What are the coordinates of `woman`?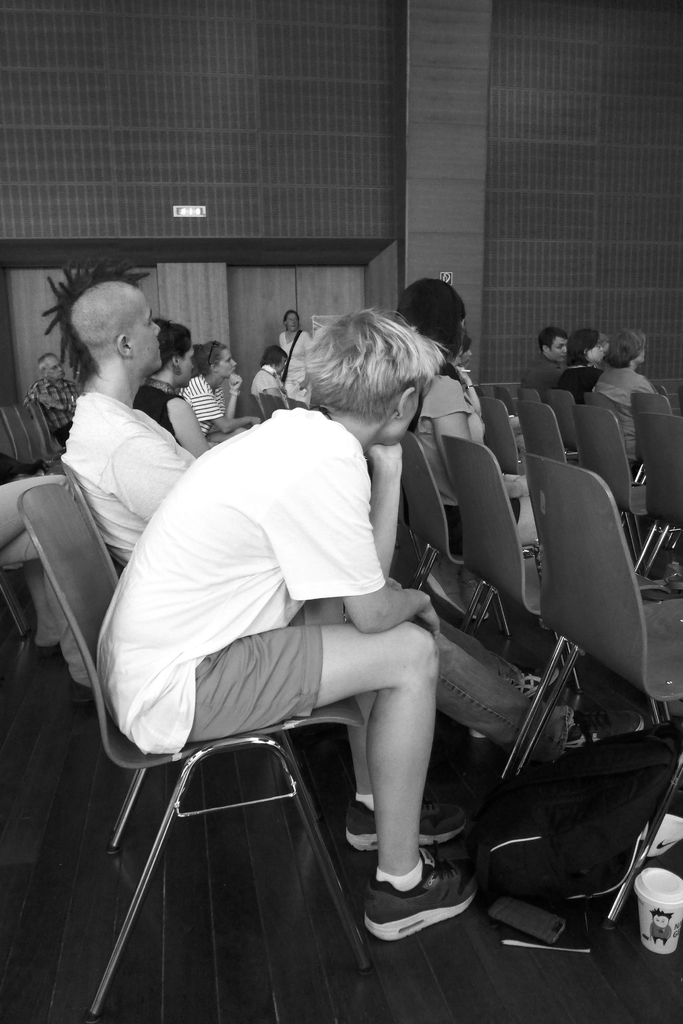
x1=180, y1=330, x2=263, y2=445.
